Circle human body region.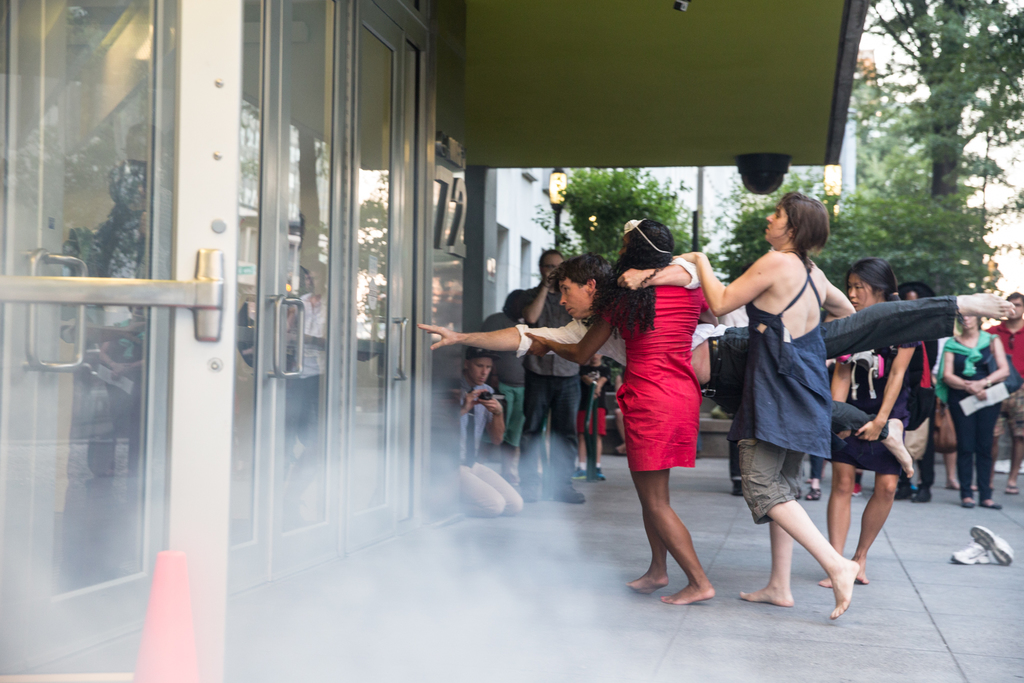
Region: {"left": 604, "top": 217, "right": 737, "bottom": 598}.
